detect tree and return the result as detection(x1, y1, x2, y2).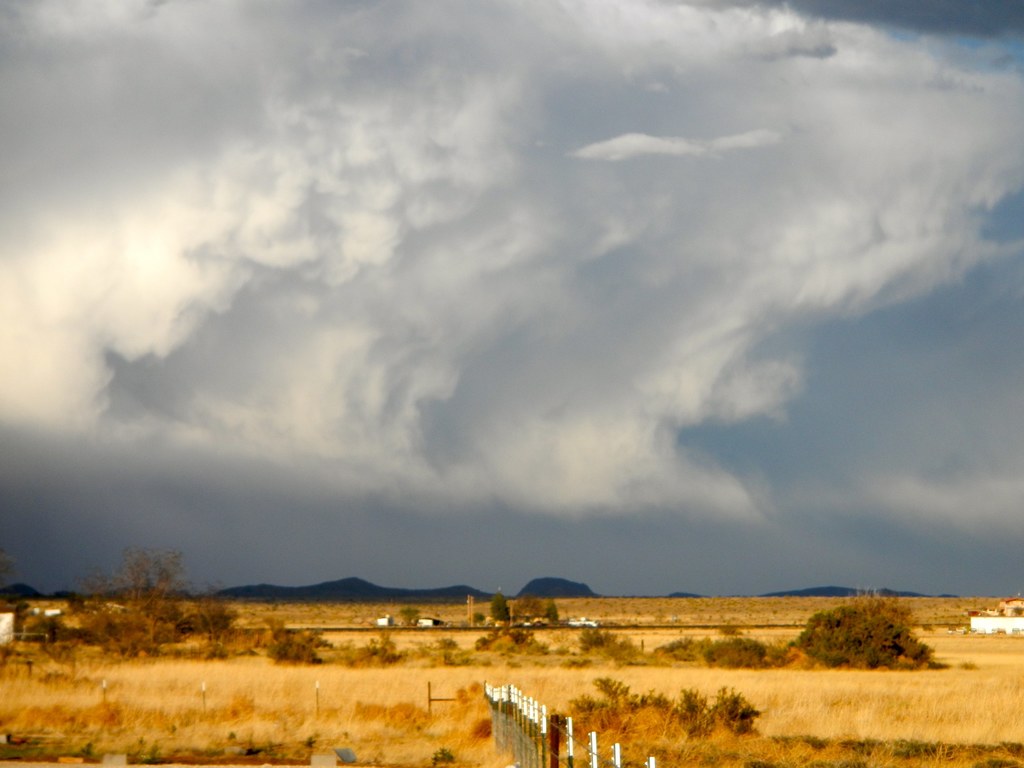
detection(511, 594, 551, 616).
